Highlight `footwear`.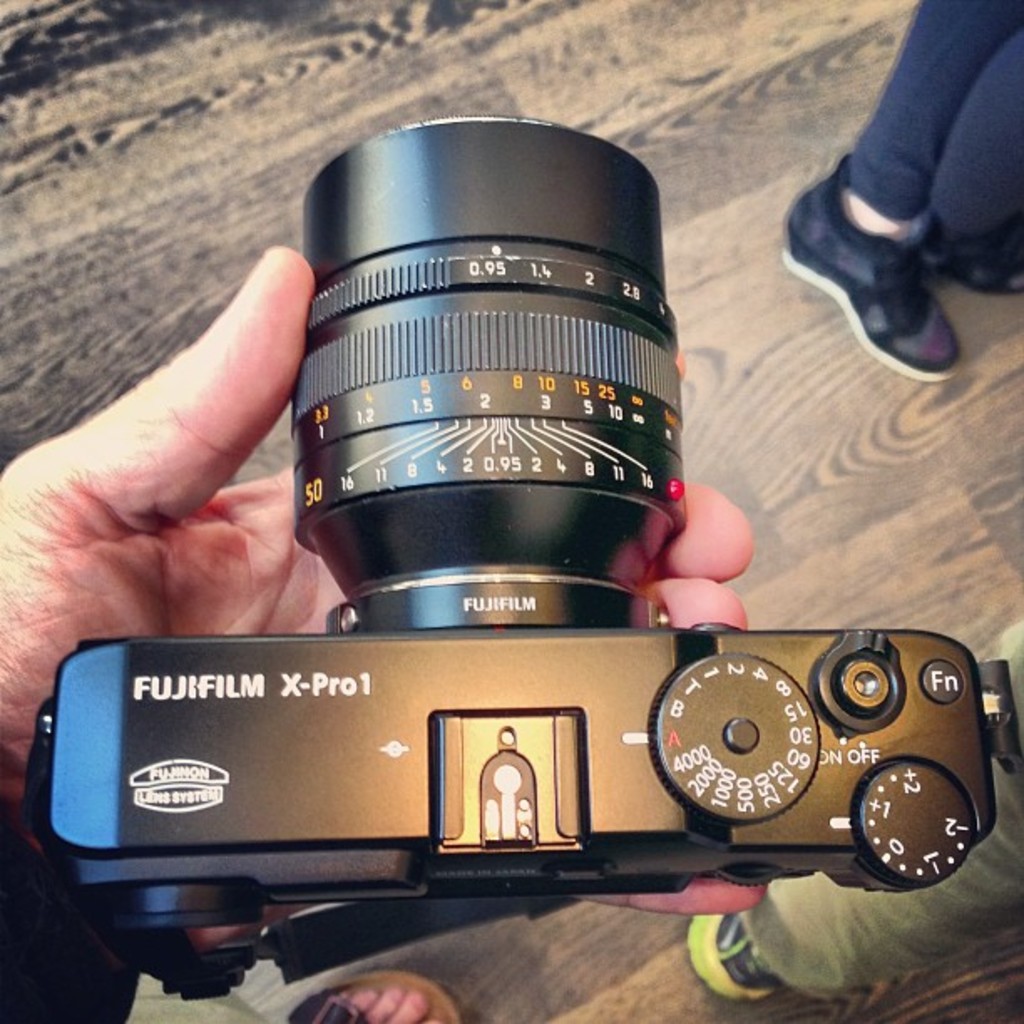
Highlighted region: x1=683 y1=905 x2=803 y2=1006.
